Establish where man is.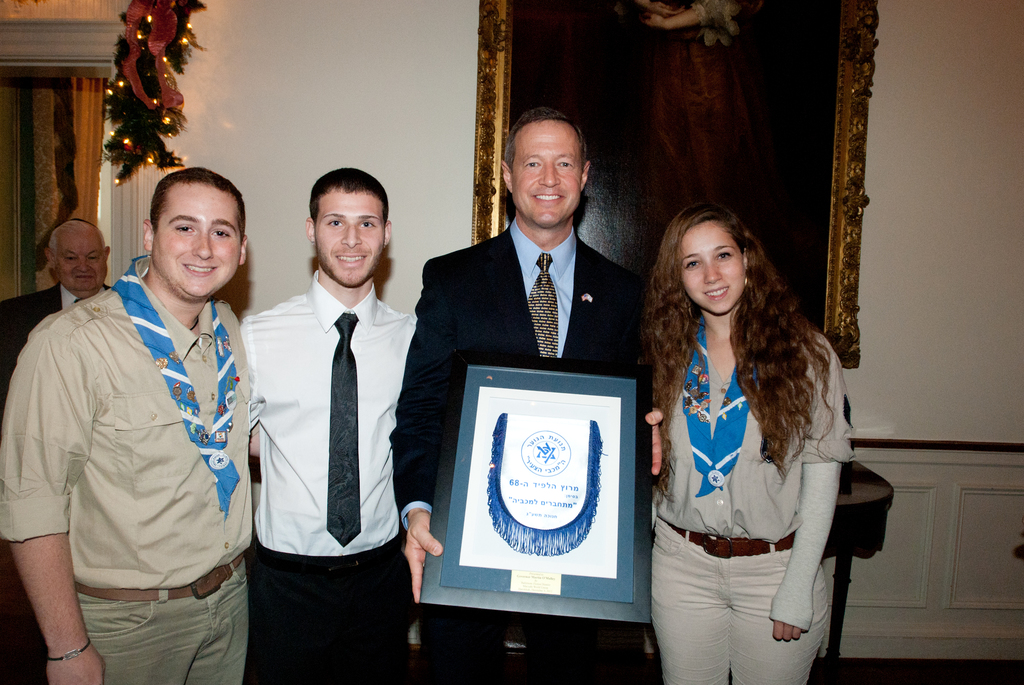
Established at box(232, 169, 417, 684).
